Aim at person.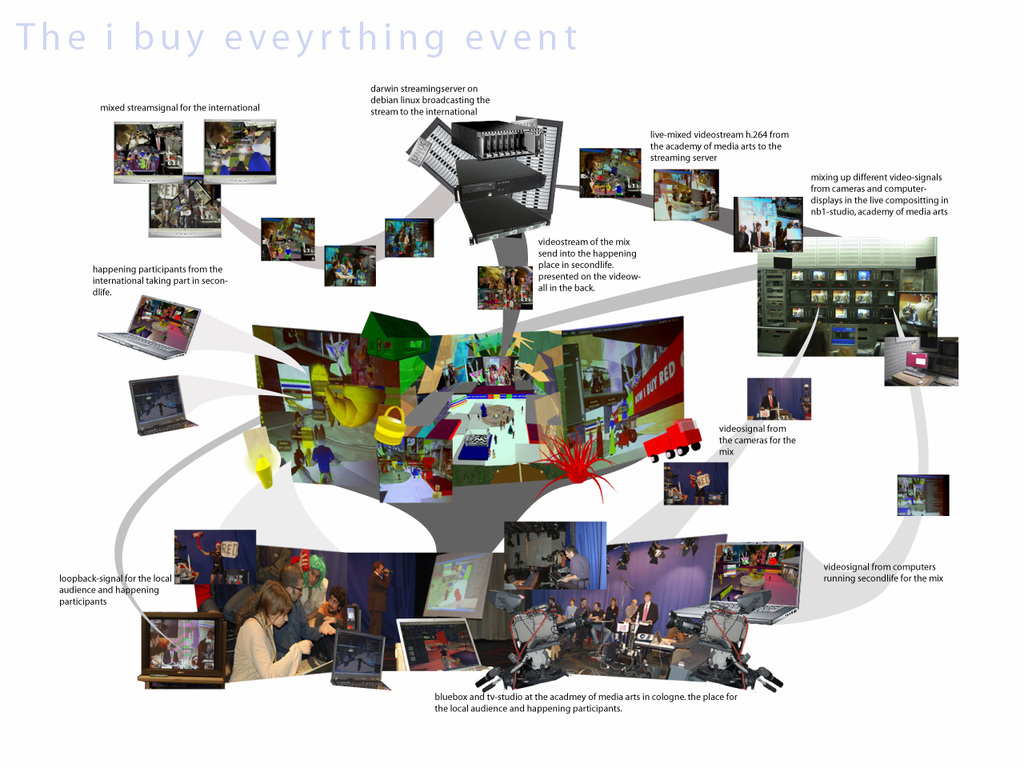
Aimed at 636/594/655/634.
